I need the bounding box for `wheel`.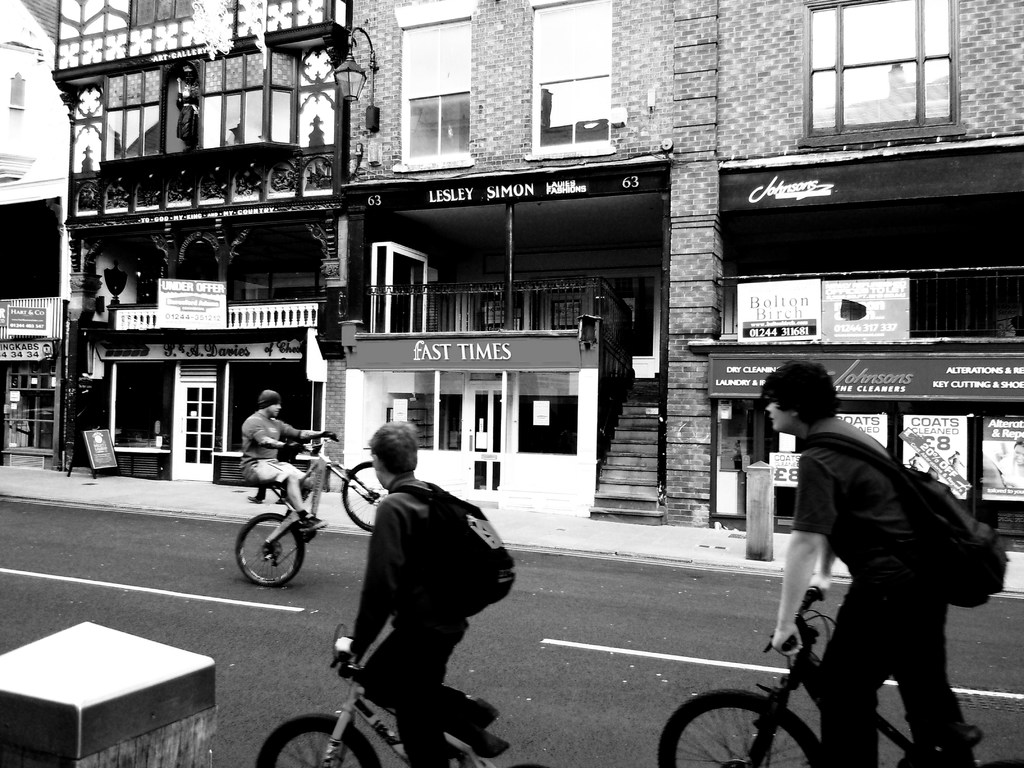
Here it is: x1=339, y1=458, x2=392, y2=535.
